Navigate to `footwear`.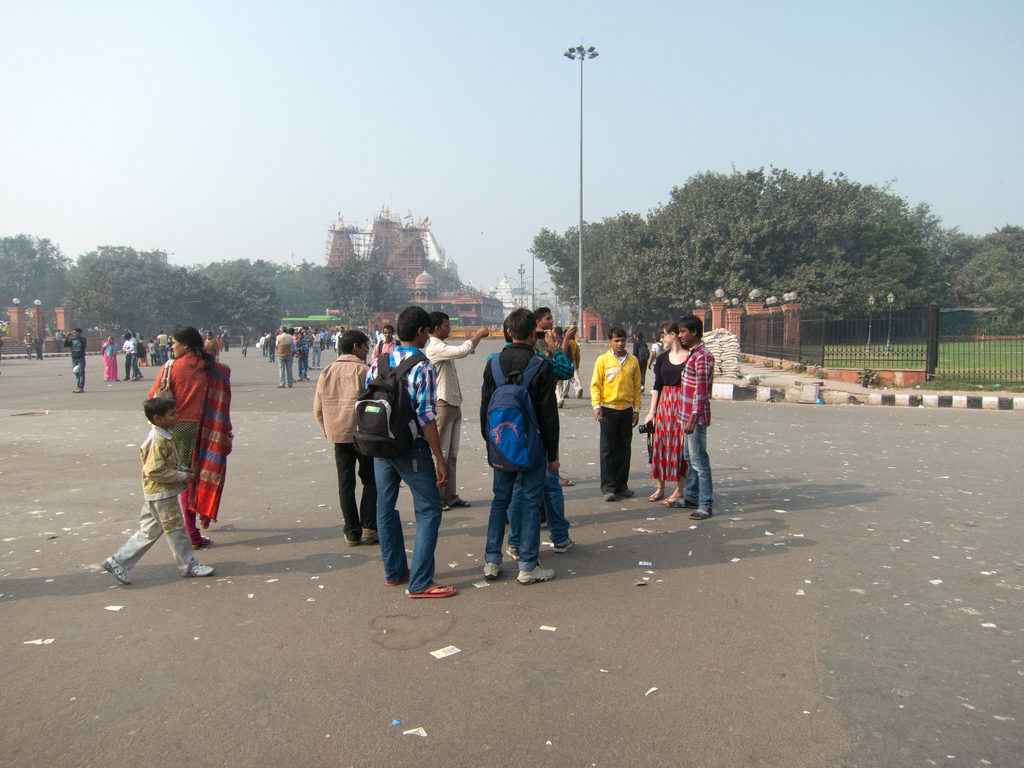
Navigation target: [x1=661, y1=494, x2=686, y2=506].
